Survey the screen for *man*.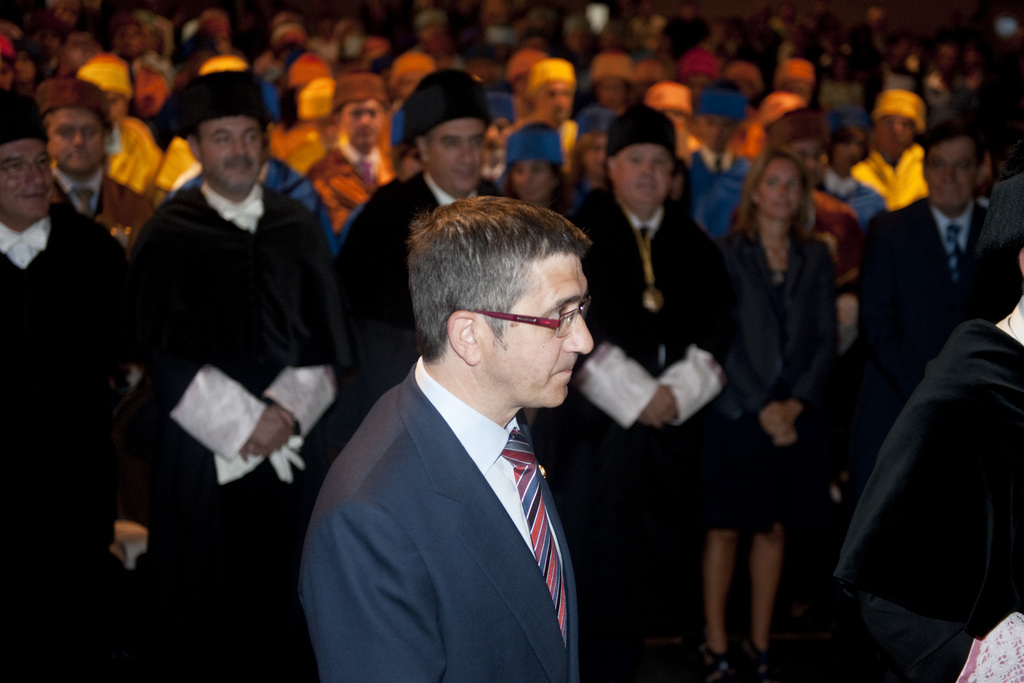
Survey found: left=301, top=187, right=612, bottom=682.
